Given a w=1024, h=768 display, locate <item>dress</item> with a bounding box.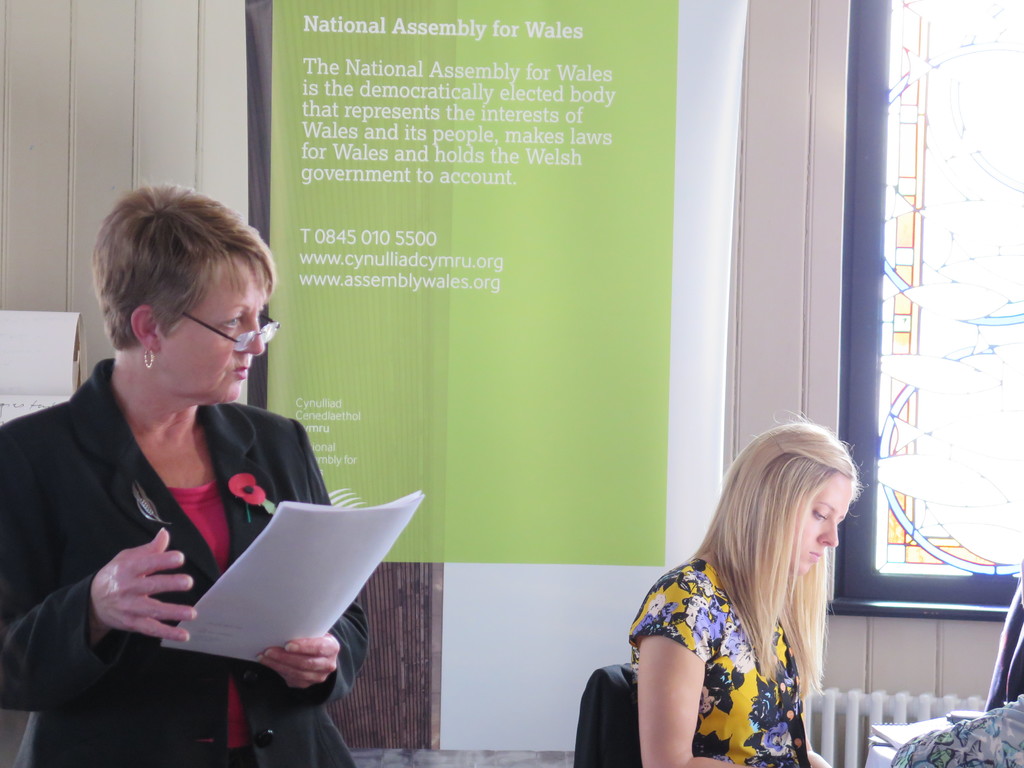
Located: l=2, t=355, r=363, b=767.
